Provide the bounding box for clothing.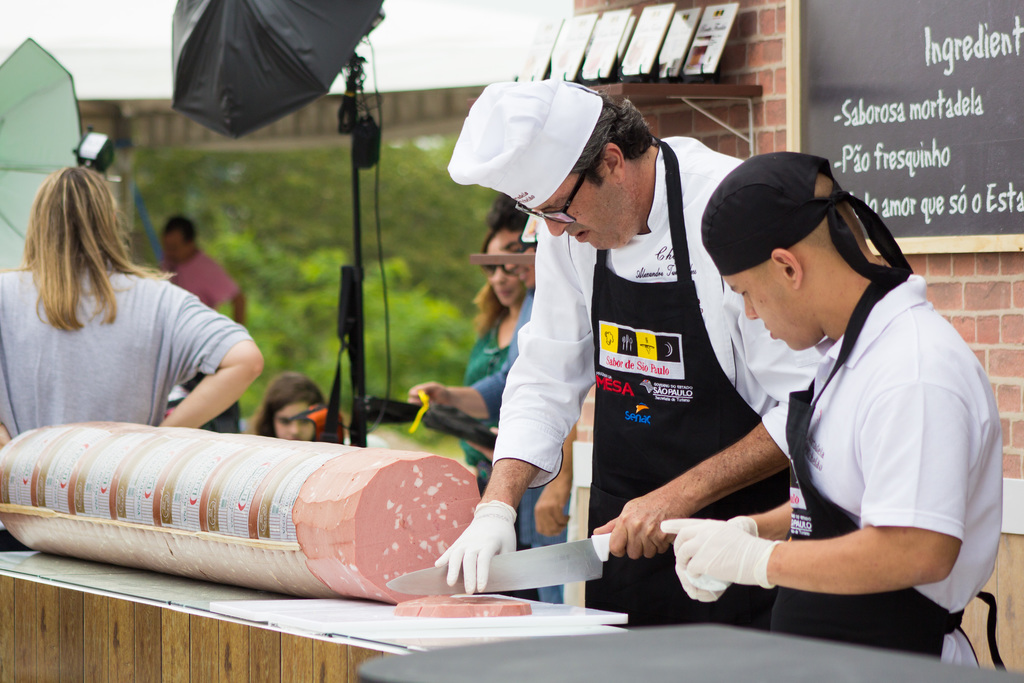
[x1=0, y1=266, x2=255, y2=438].
